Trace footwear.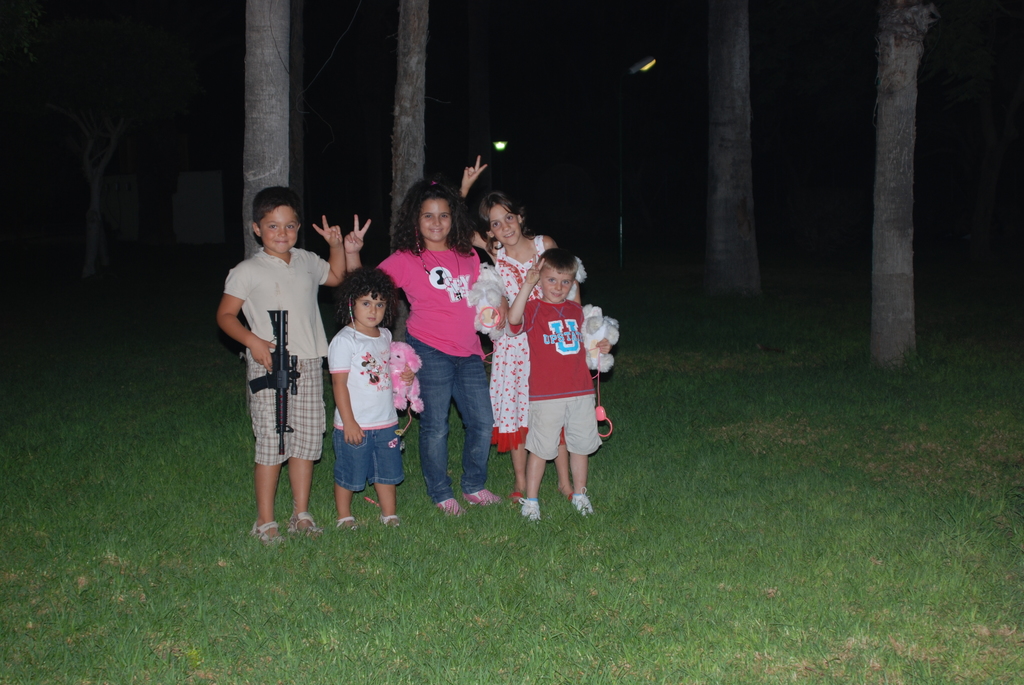
Traced to Rect(438, 498, 462, 519).
